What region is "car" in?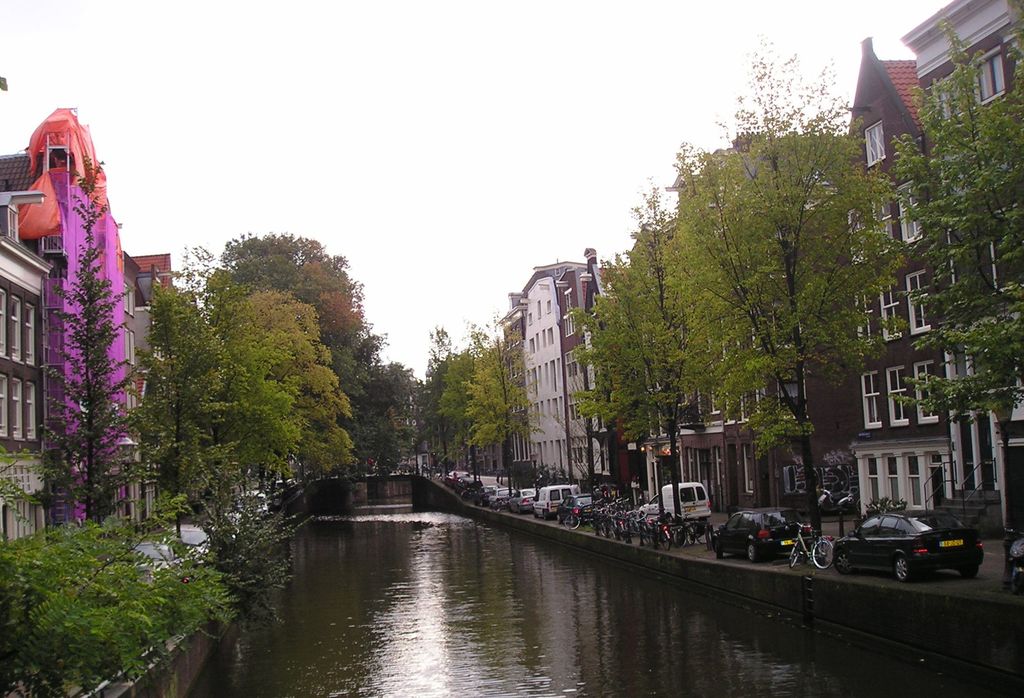
locate(508, 486, 540, 511).
